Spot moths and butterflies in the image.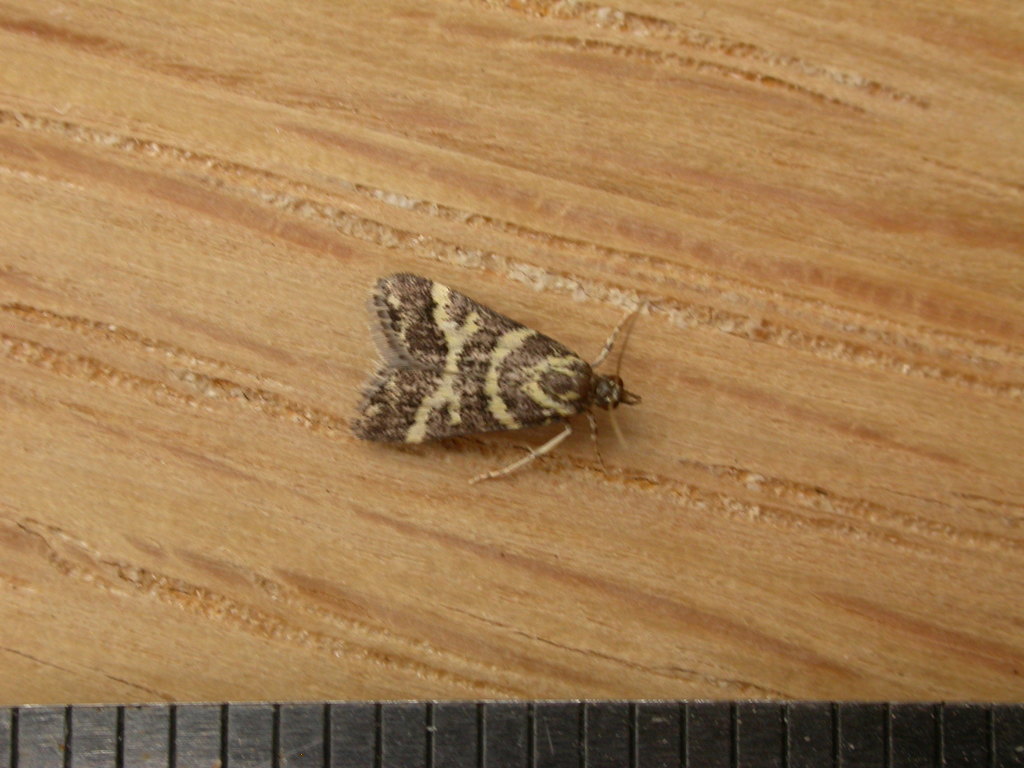
moths and butterflies found at rect(349, 269, 644, 486).
